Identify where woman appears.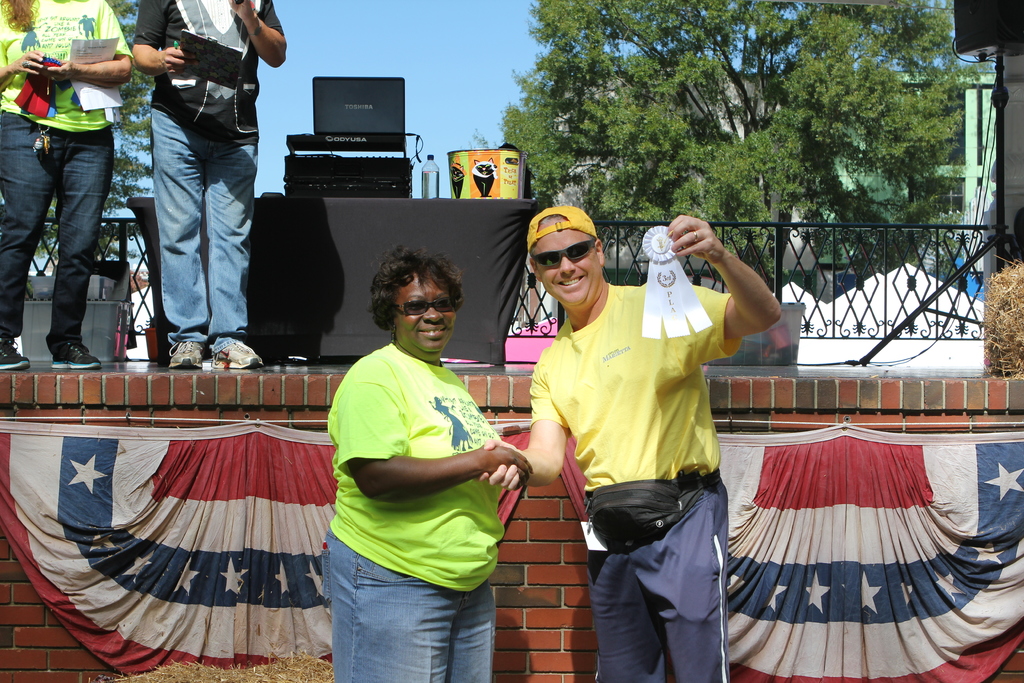
Appears at bbox=(317, 247, 532, 682).
